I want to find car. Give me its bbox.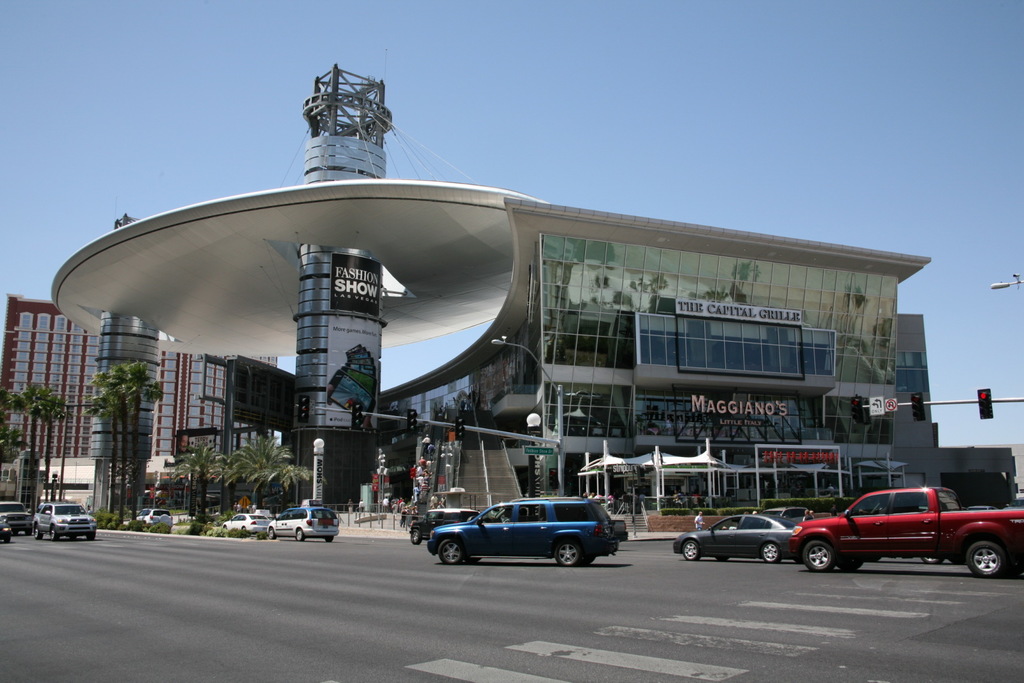
<box>132,508,177,529</box>.
